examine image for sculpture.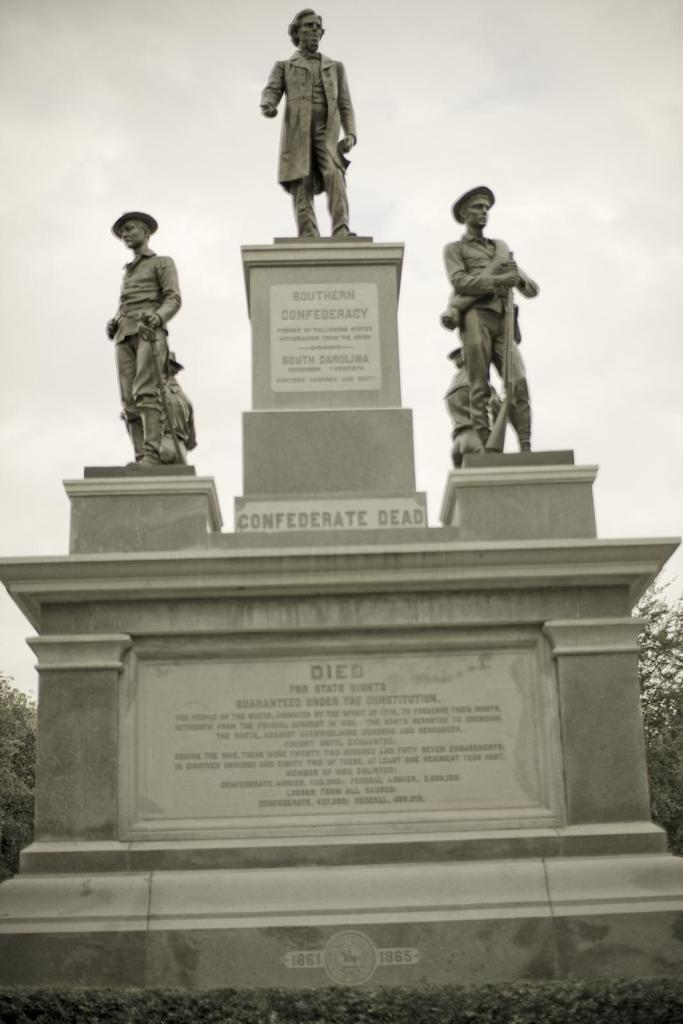
Examination result: 99/207/205/465.
